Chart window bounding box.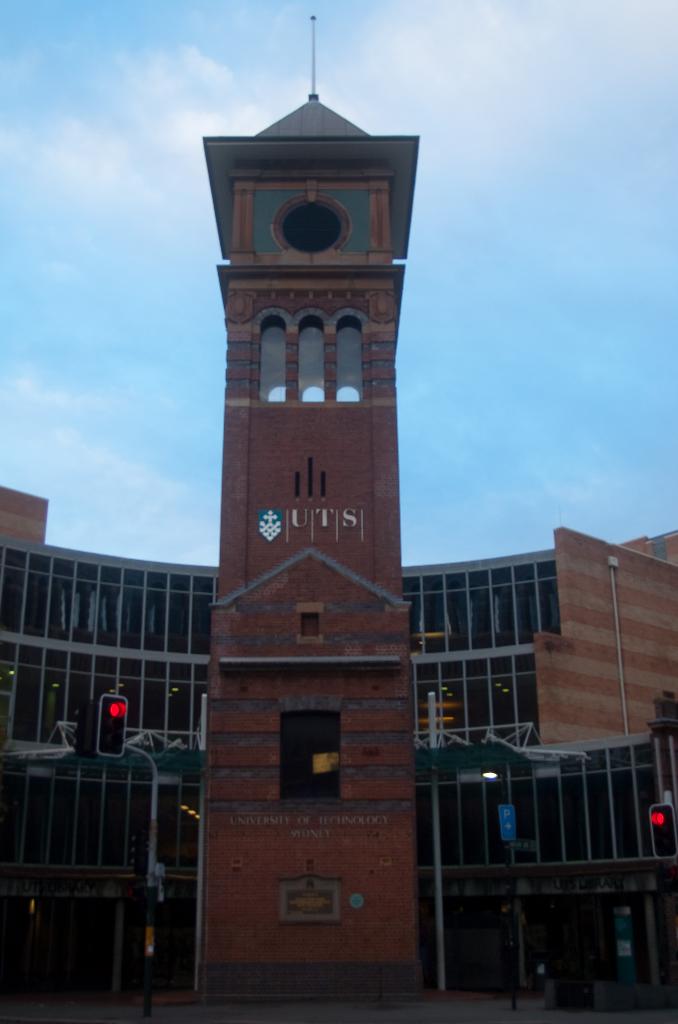
Charted: (left=269, top=200, right=342, bottom=253).
